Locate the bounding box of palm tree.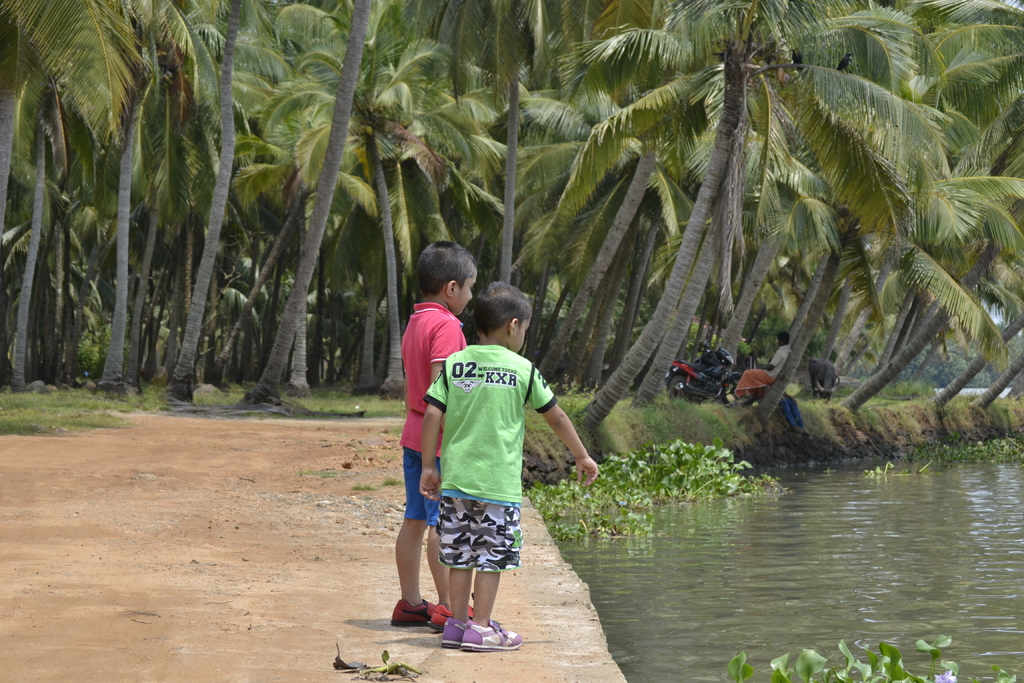
Bounding box: [559,226,627,413].
